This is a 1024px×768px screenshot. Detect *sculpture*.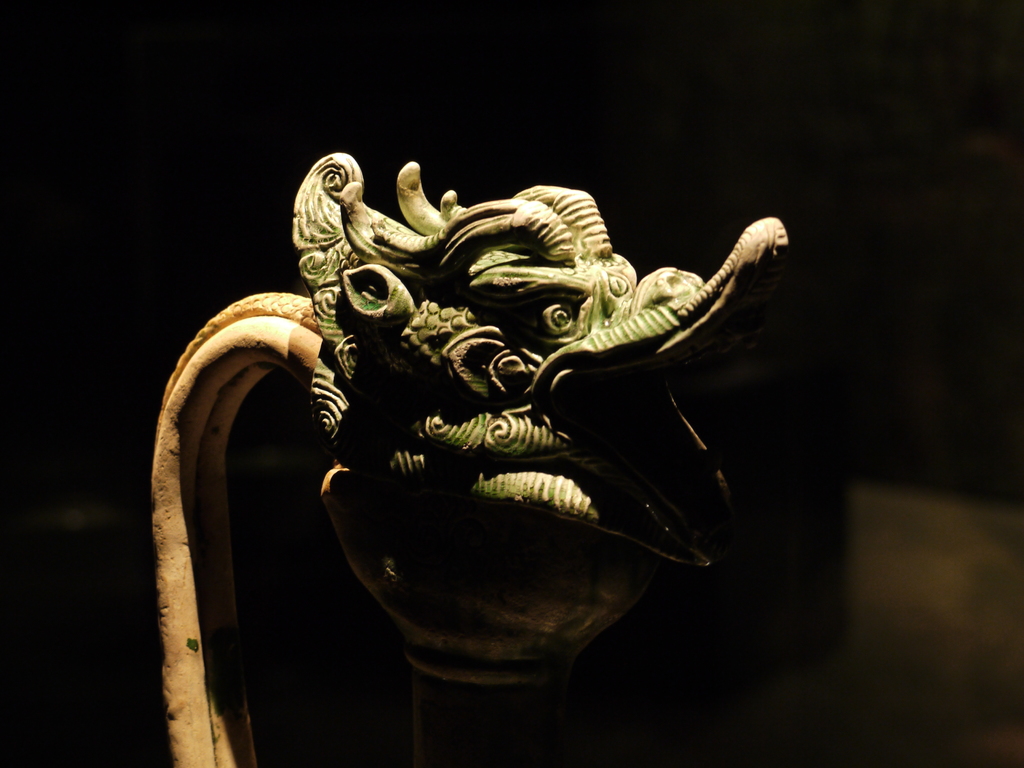
<bbox>265, 138, 806, 721</bbox>.
